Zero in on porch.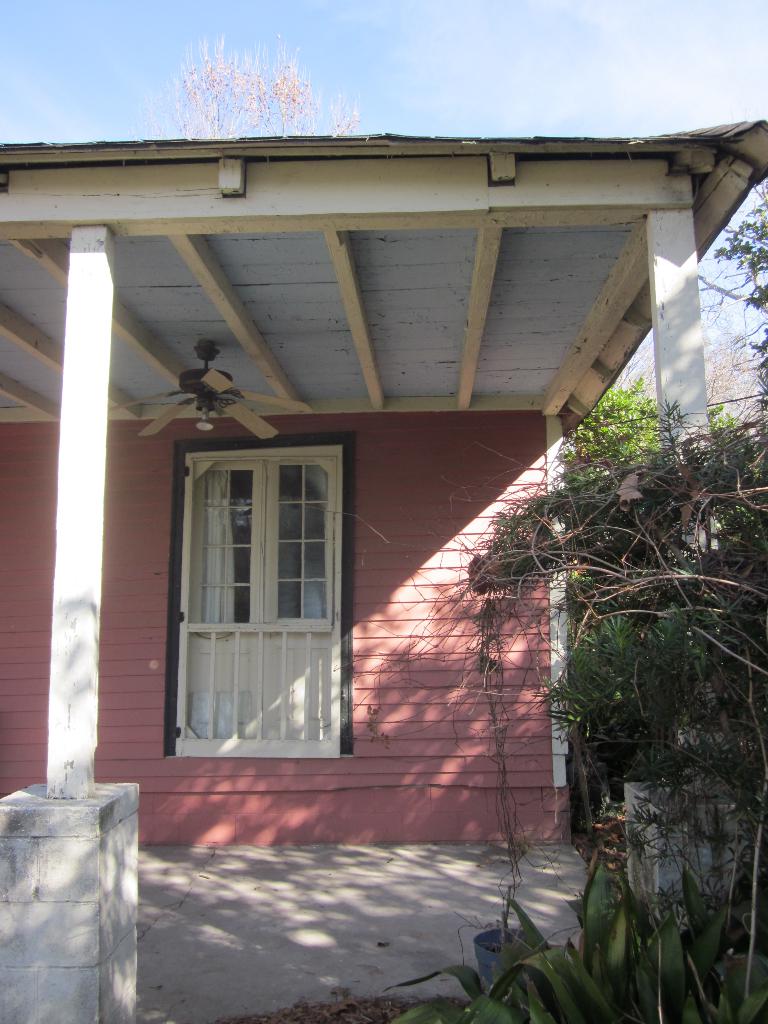
Zeroed in: bbox=(3, 838, 742, 1023).
